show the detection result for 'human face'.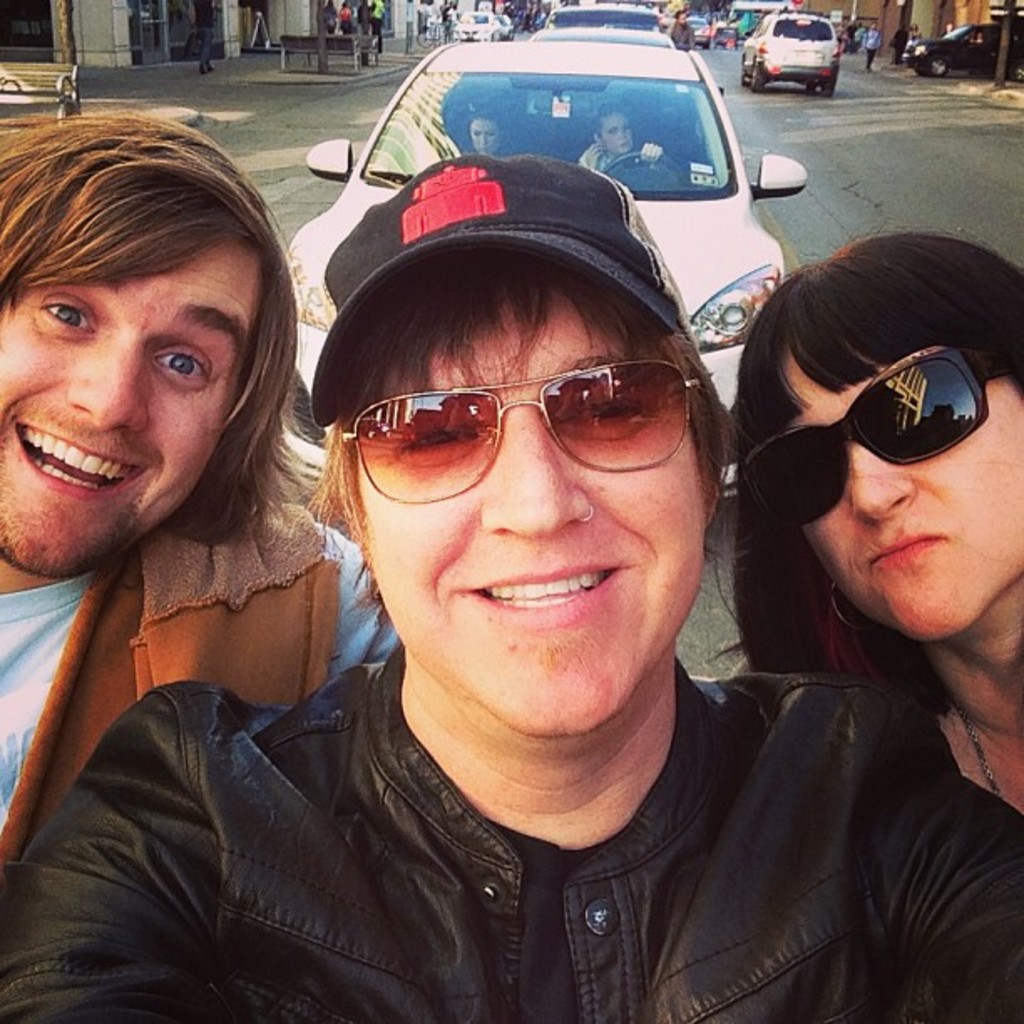
{"x1": 0, "y1": 238, "x2": 263, "y2": 589}.
